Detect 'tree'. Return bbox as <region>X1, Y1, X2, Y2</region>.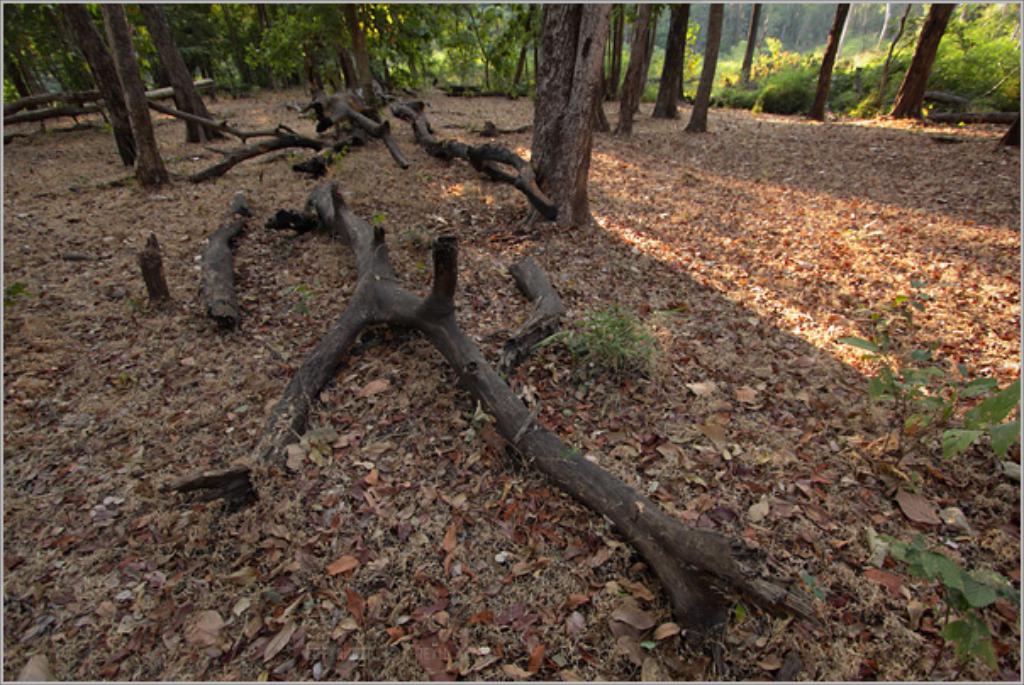
<region>680, 0, 724, 134</region>.
